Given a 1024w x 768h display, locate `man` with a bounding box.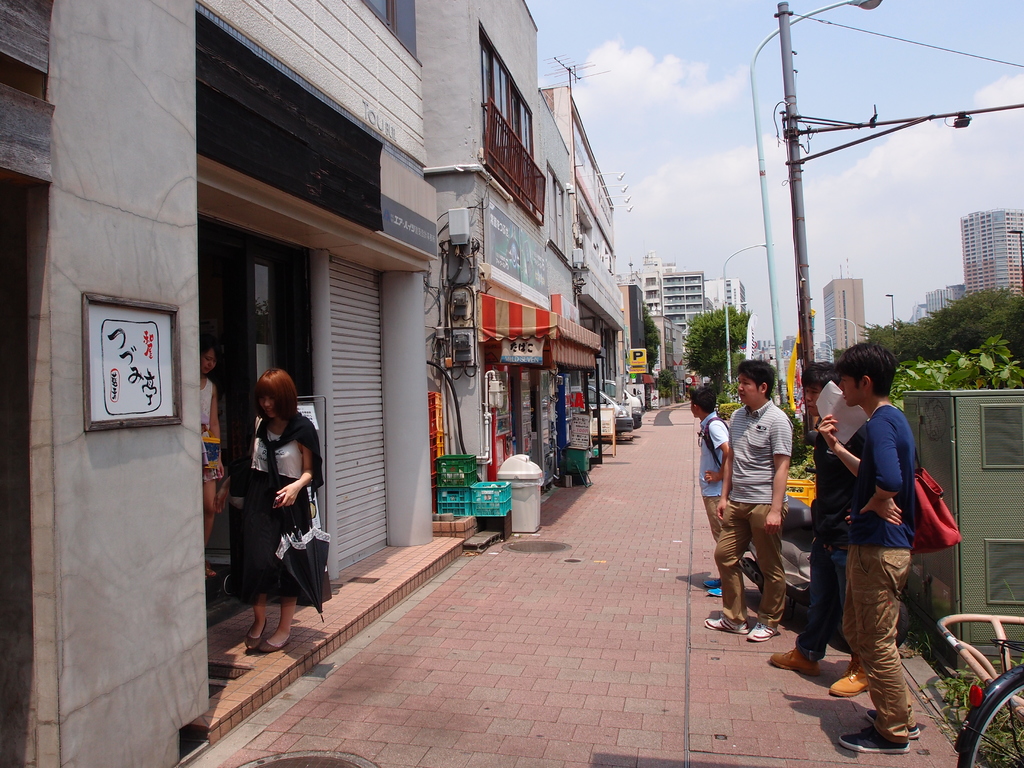
Located: 764, 366, 874, 696.
